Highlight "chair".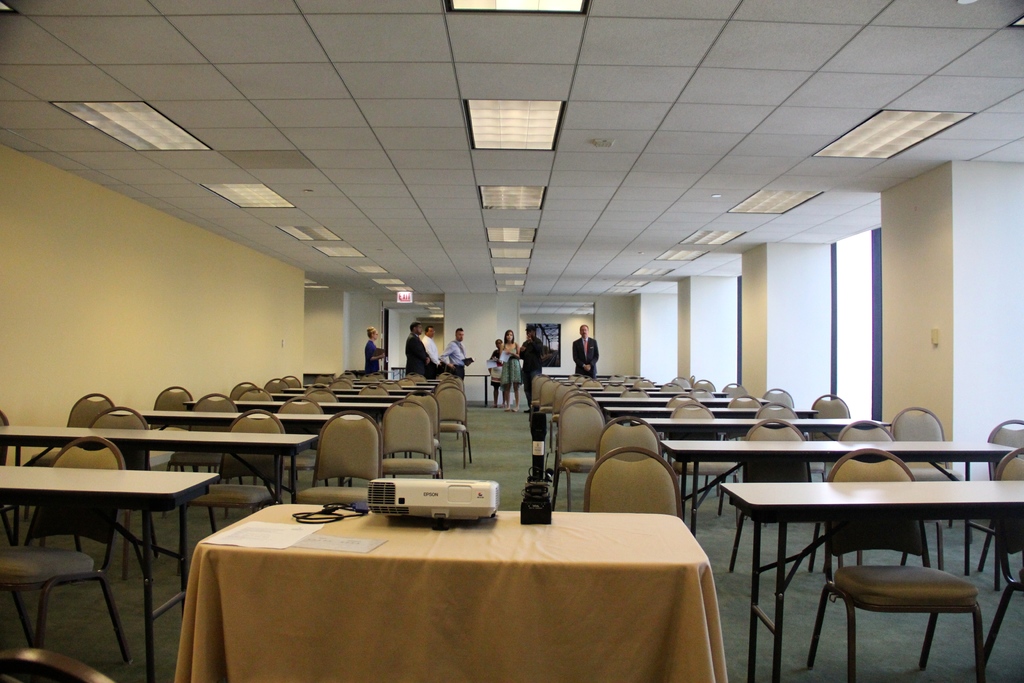
Highlighted region: bbox=(618, 384, 653, 404).
